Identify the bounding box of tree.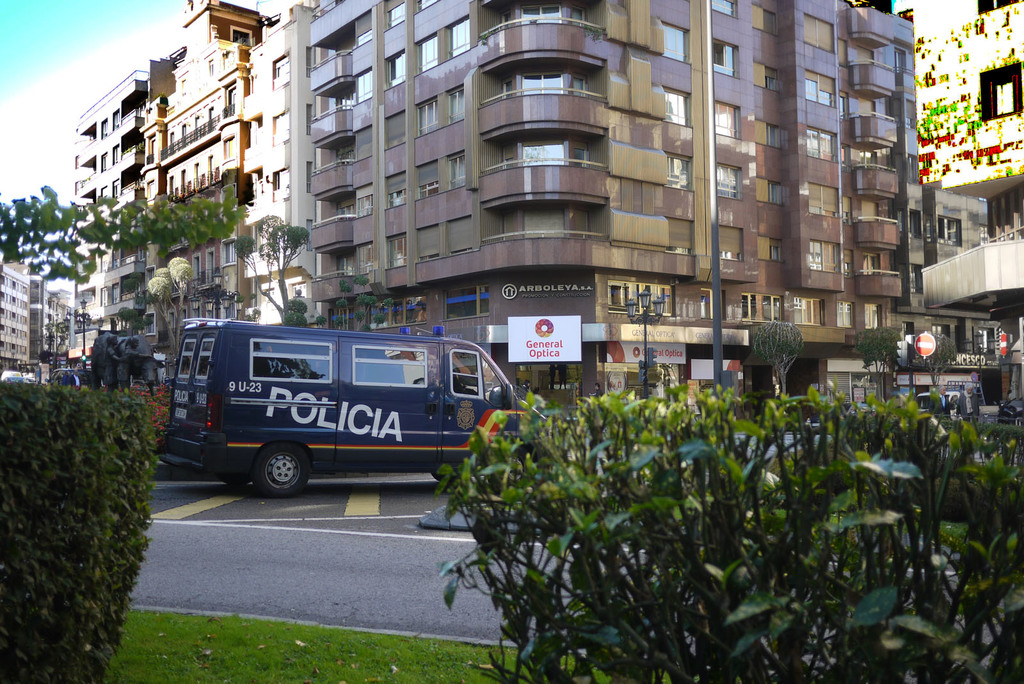
[850,326,902,397].
